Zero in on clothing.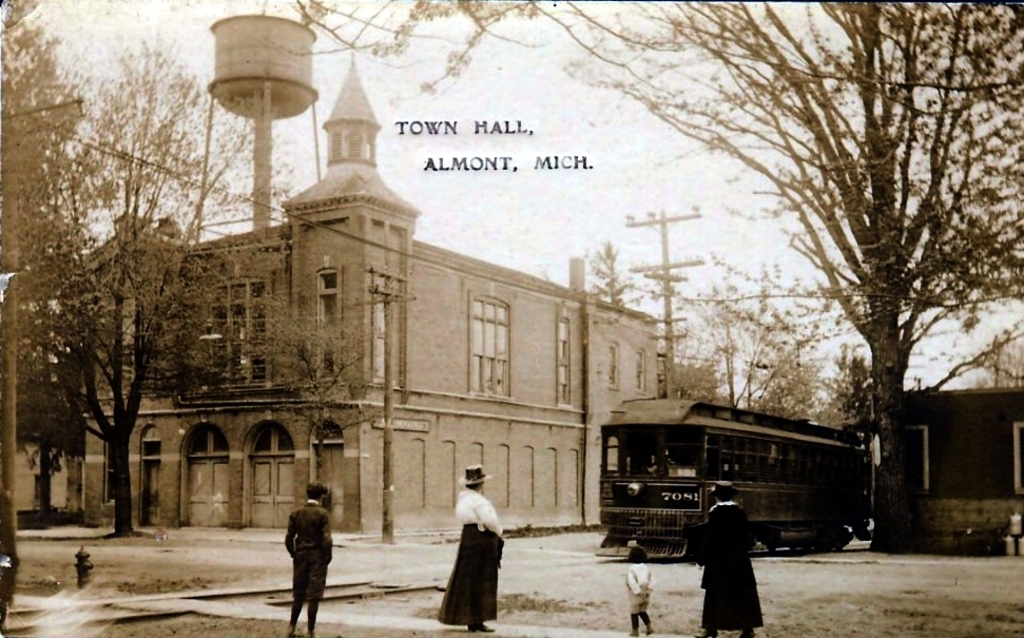
Zeroed in: locate(285, 504, 335, 629).
